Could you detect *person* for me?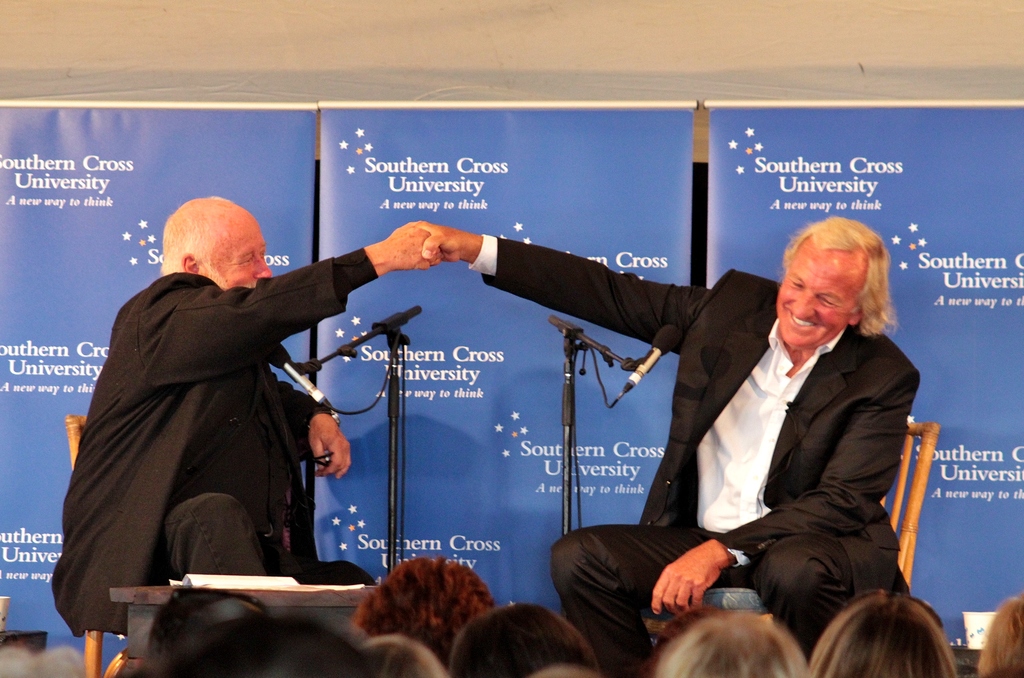
Detection result: {"x1": 809, "y1": 589, "x2": 963, "y2": 677}.
